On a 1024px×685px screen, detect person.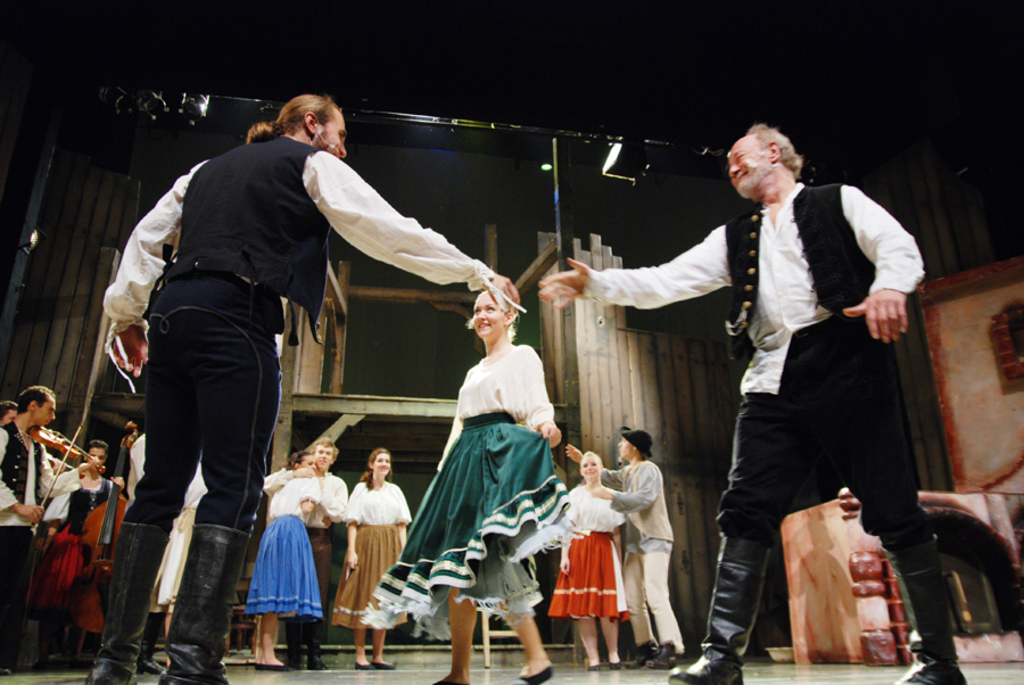
detection(100, 93, 521, 684).
